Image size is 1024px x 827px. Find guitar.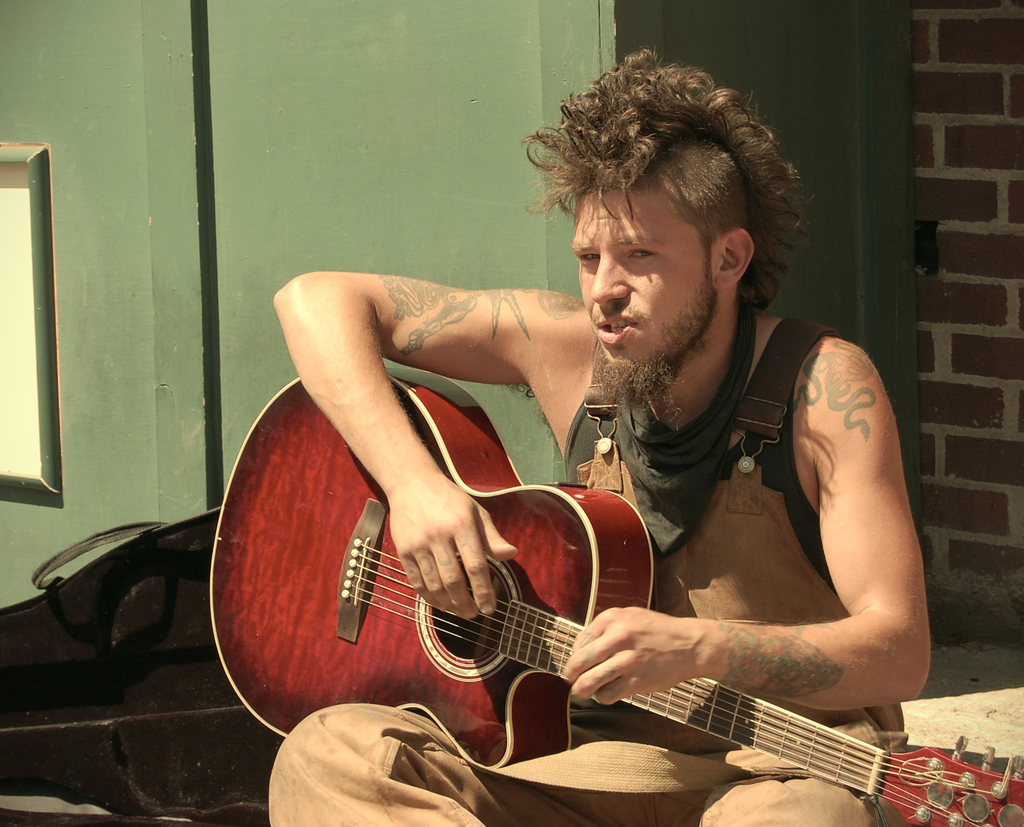
209 368 1023 826.
